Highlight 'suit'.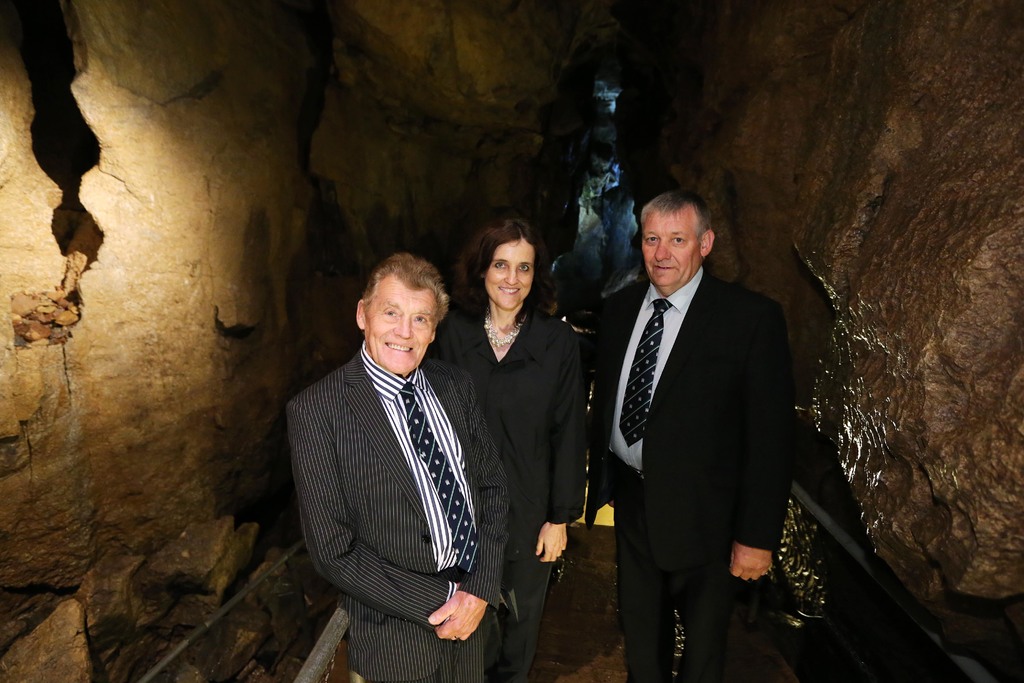
Highlighted region: bbox=[426, 297, 591, 682].
